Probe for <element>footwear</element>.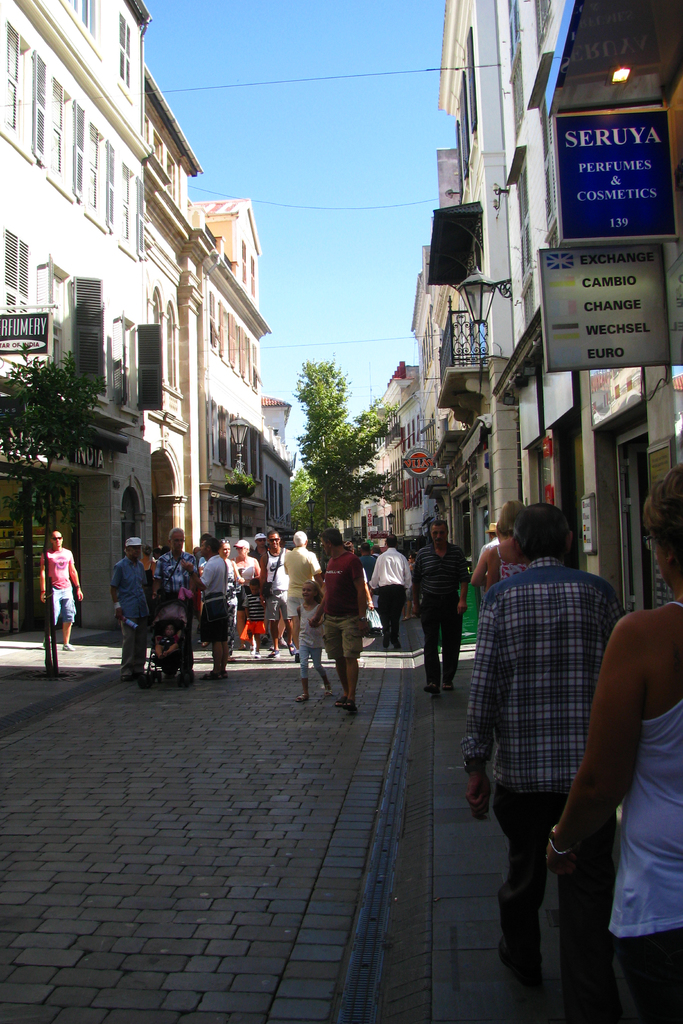
Probe result: BBox(43, 635, 51, 647).
